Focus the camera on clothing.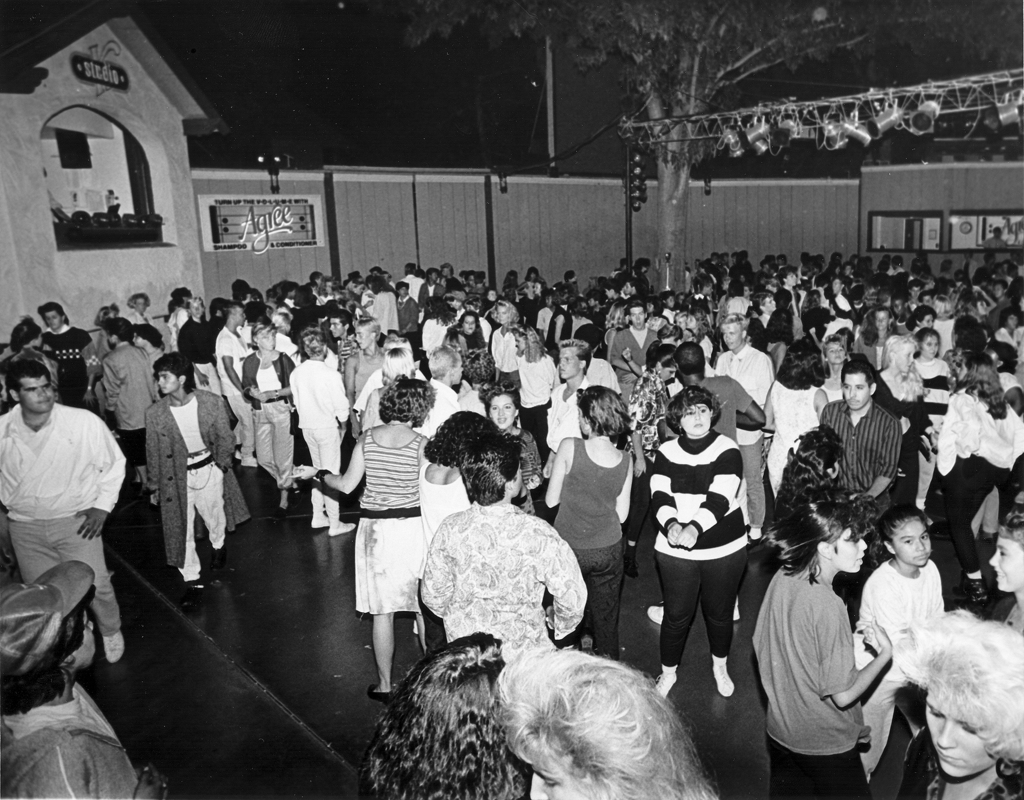
Focus region: crop(0, 681, 141, 799).
